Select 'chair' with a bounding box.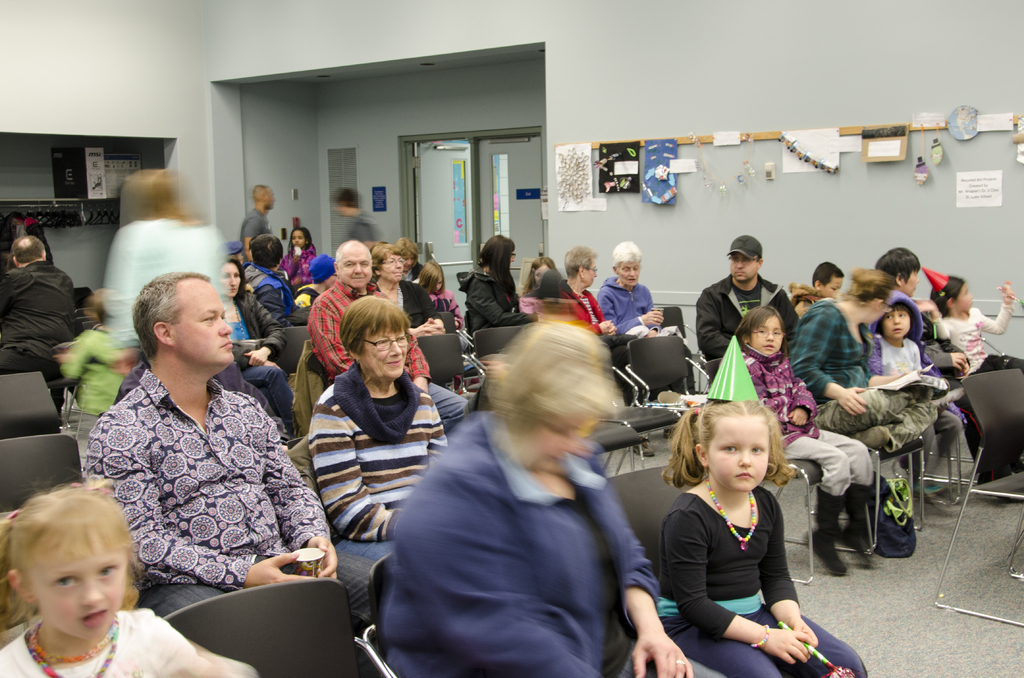
locate(653, 305, 700, 339).
